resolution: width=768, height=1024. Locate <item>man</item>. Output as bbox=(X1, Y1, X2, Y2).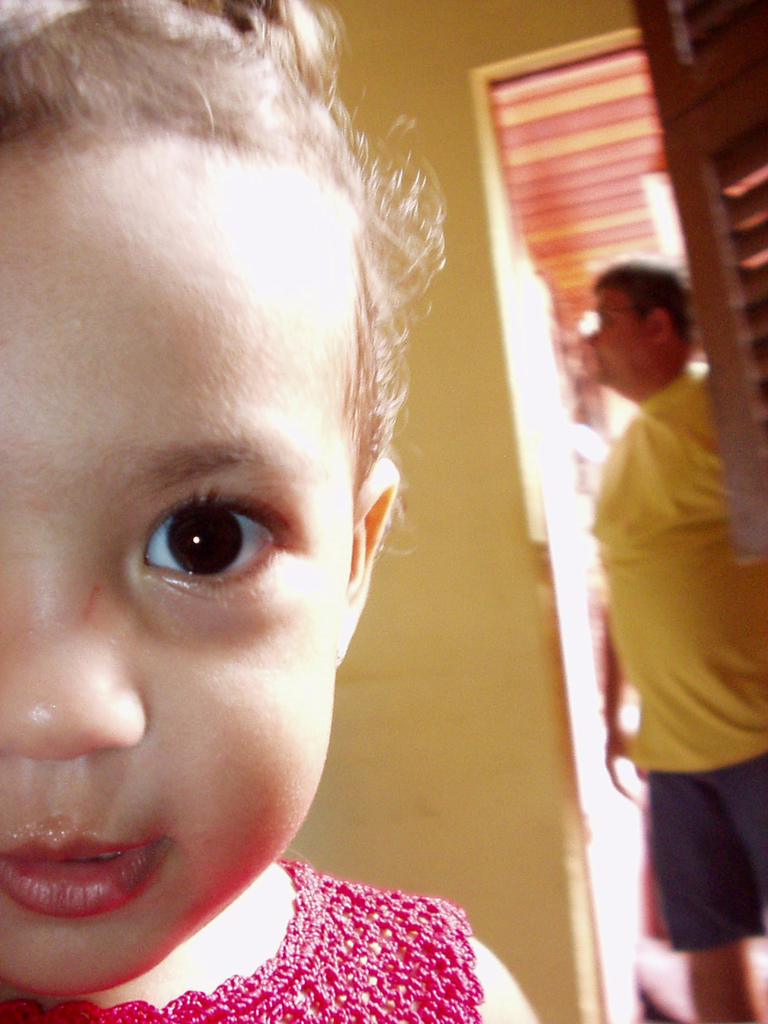
bbox=(555, 193, 767, 1023).
